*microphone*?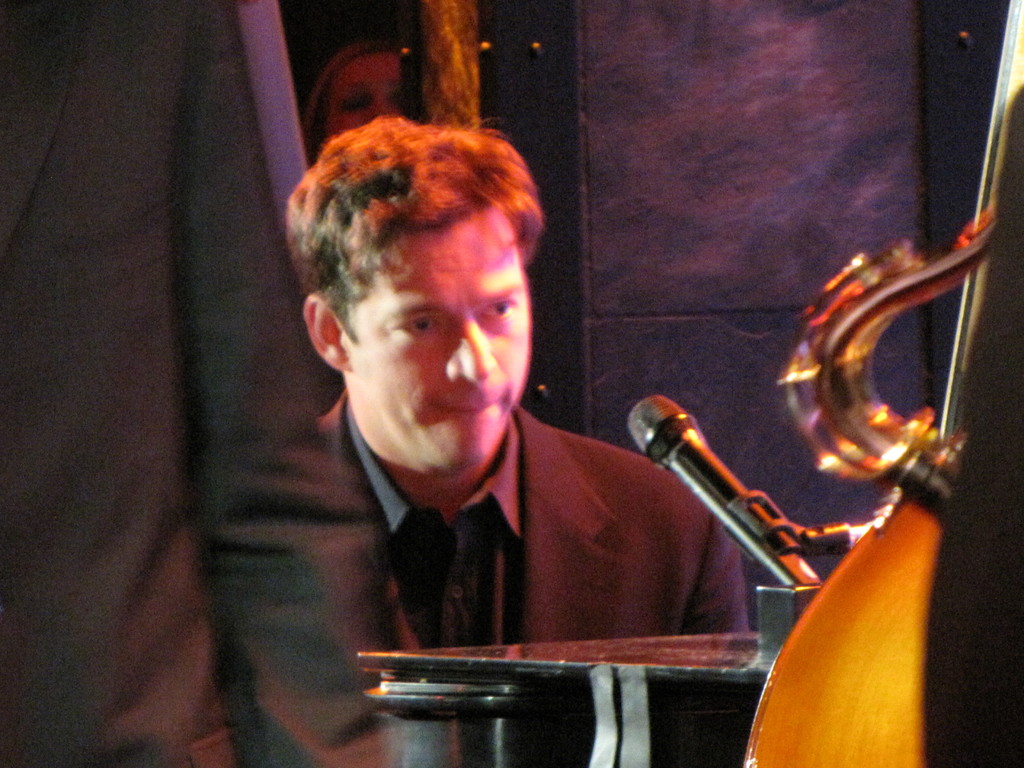
[left=625, top=406, right=844, bottom=627]
